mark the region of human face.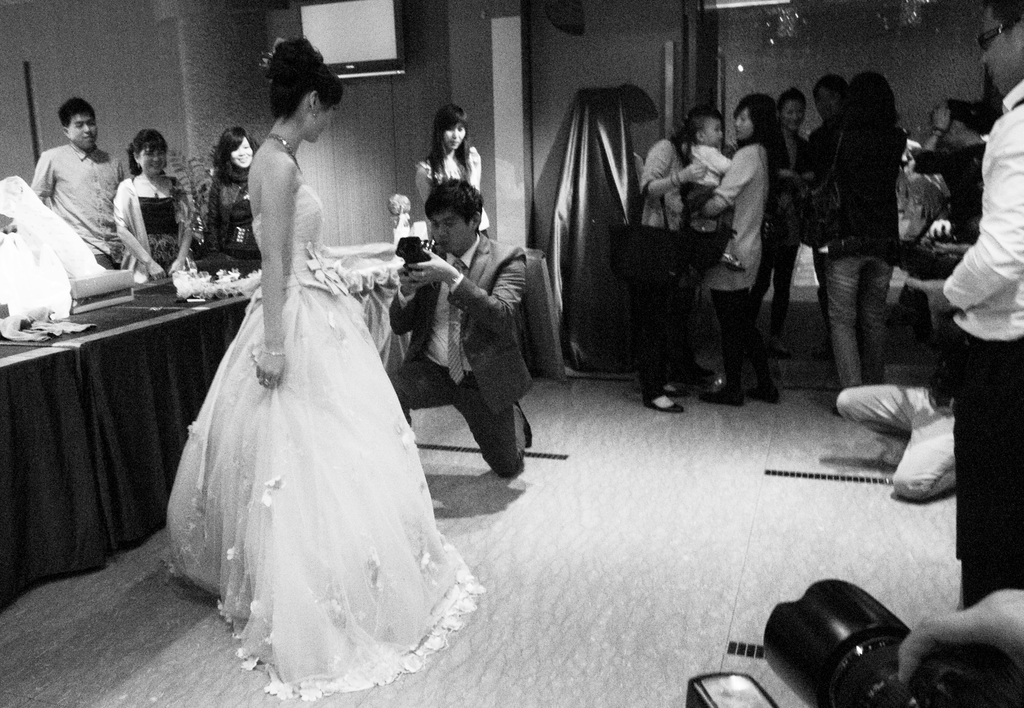
Region: box(140, 141, 166, 178).
